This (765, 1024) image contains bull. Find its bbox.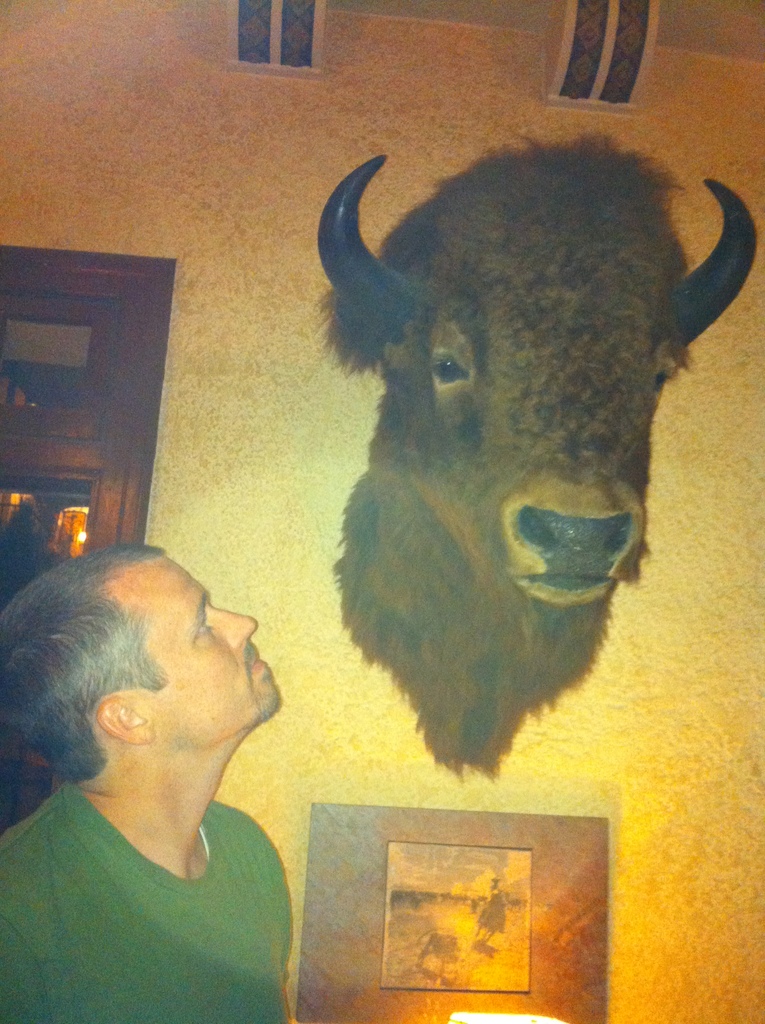
315,131,758,780.
